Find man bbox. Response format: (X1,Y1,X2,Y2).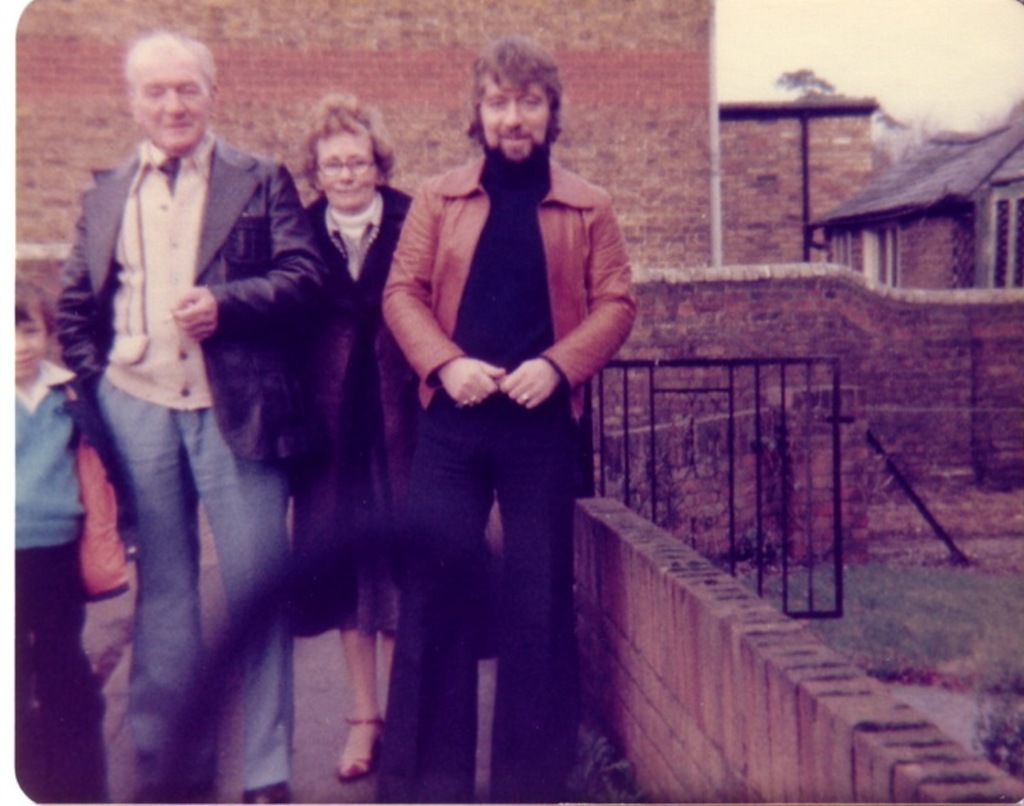
(38,18,332,805).
